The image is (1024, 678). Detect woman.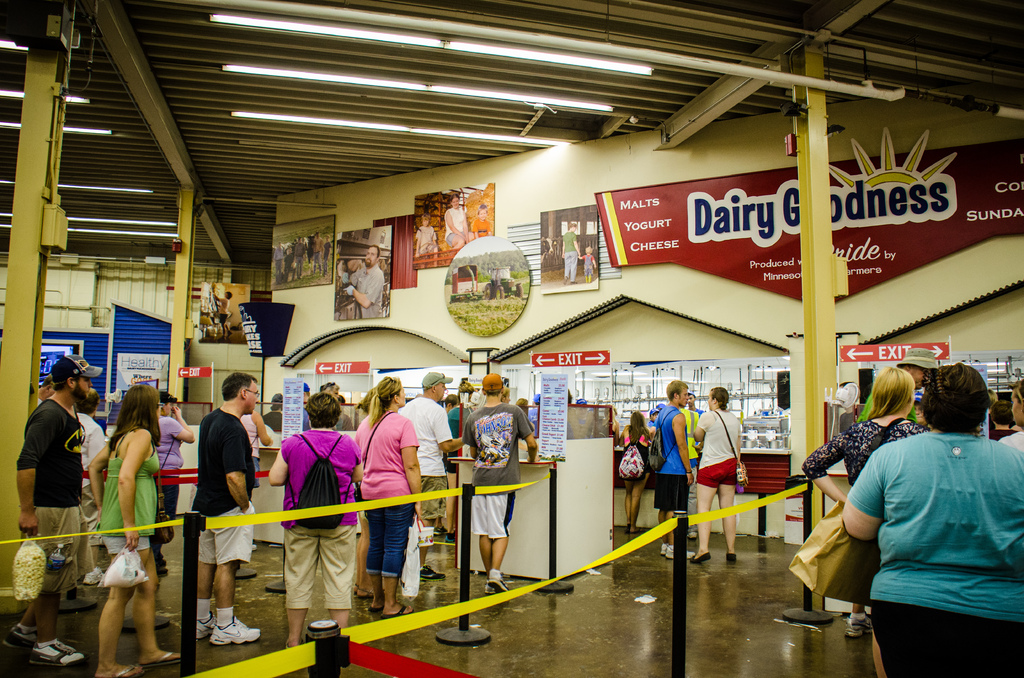
Detection: crop(842, 362, 1023, 677).
